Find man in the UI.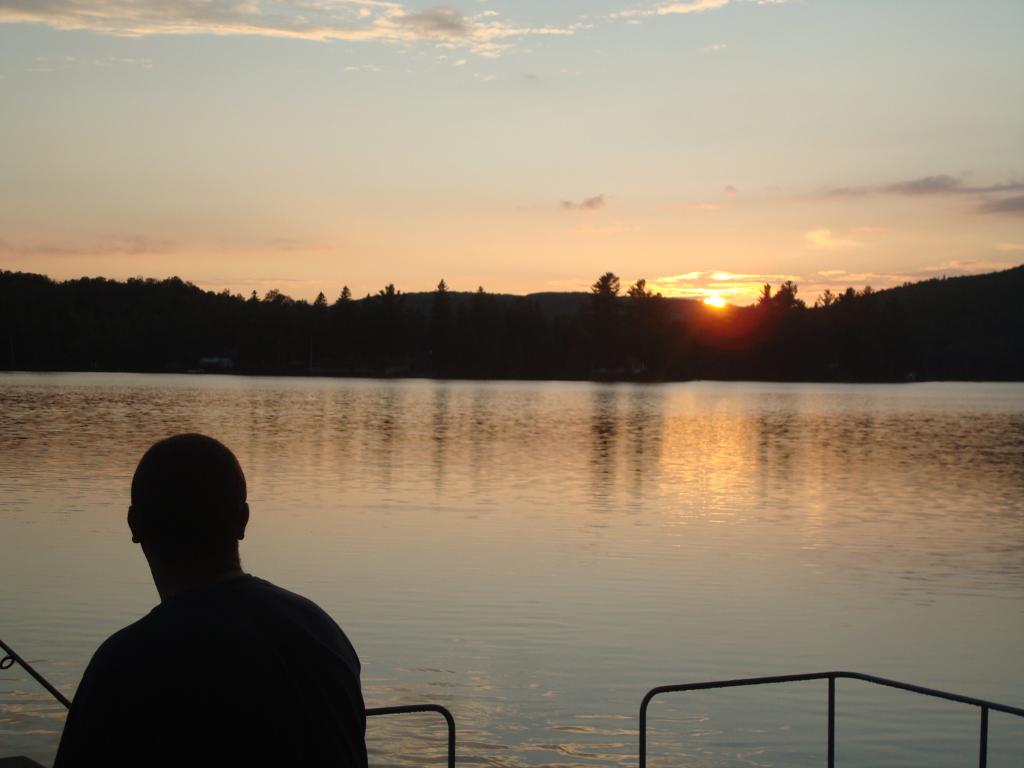
UI element at bbox=(51, 434, 394, 764).
